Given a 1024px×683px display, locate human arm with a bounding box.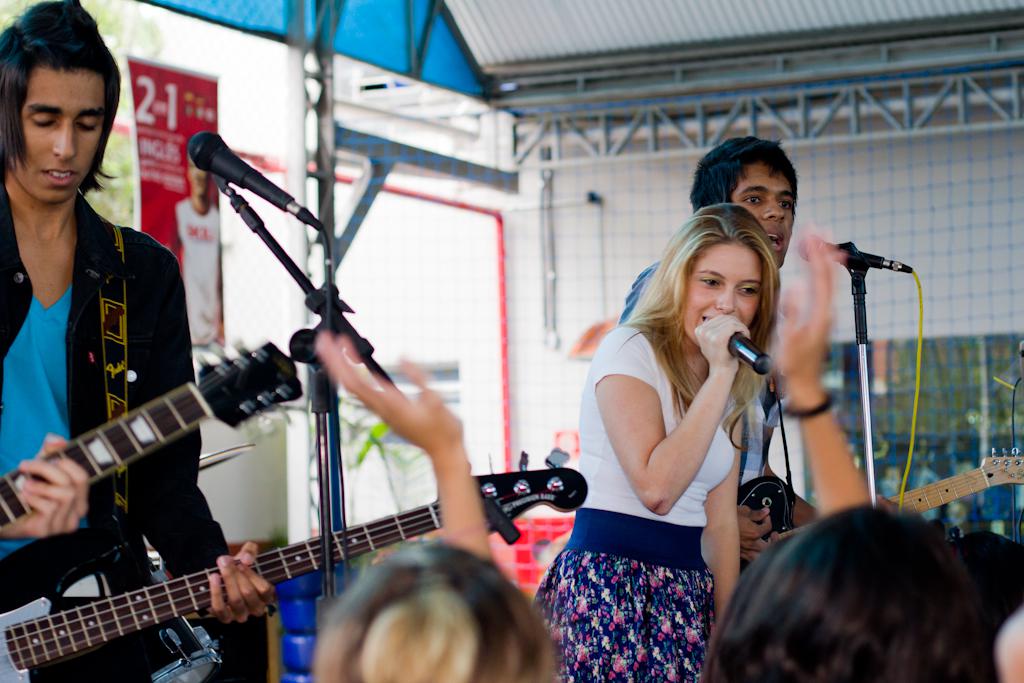
Located: locate(141, 348, 296, 639).
